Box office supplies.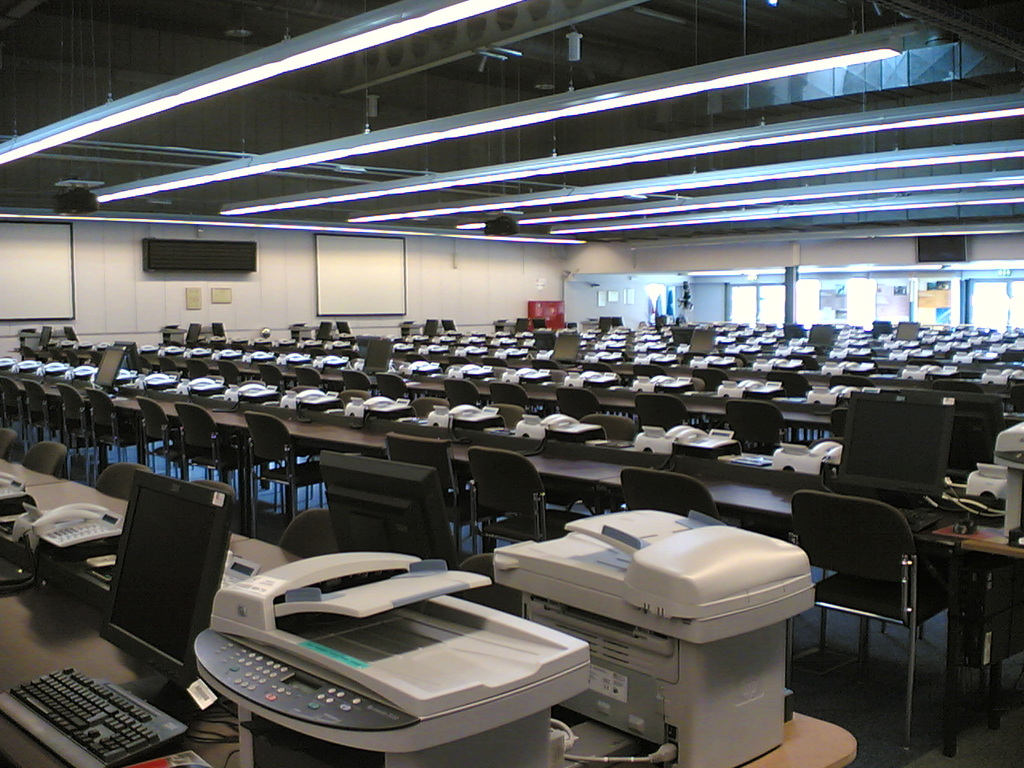
{"x1": 318, "y1": 450, "x2": 465, "y2": 558}.
